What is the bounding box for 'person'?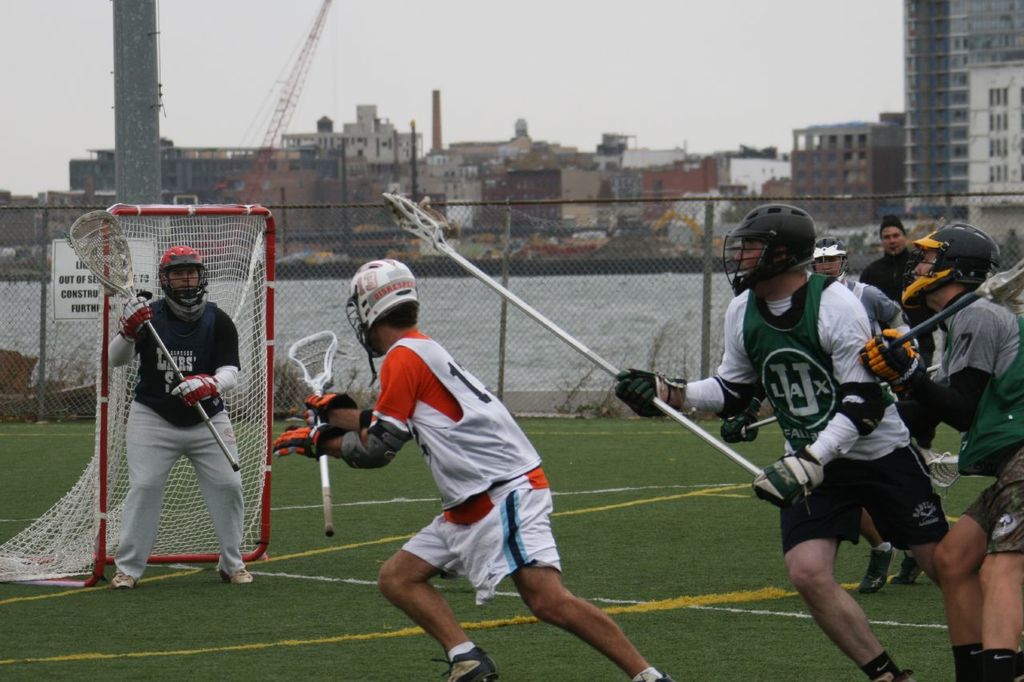
(858,213,942,451).
